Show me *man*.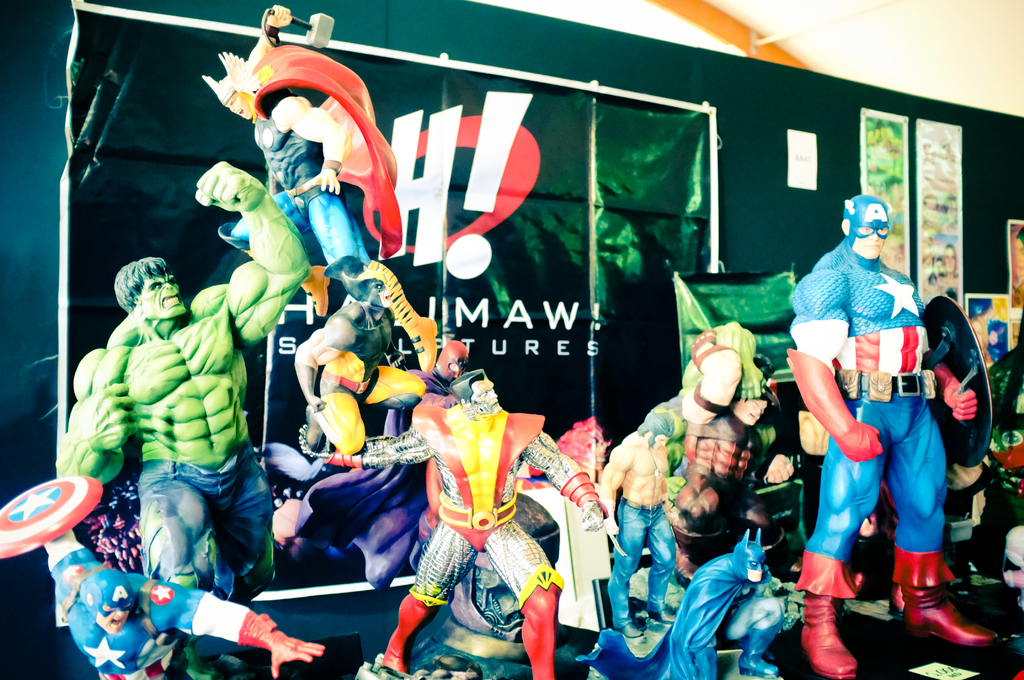
*man* is here: {"left": 687, "top": 328, "right": 796, "bottom": 581}.
